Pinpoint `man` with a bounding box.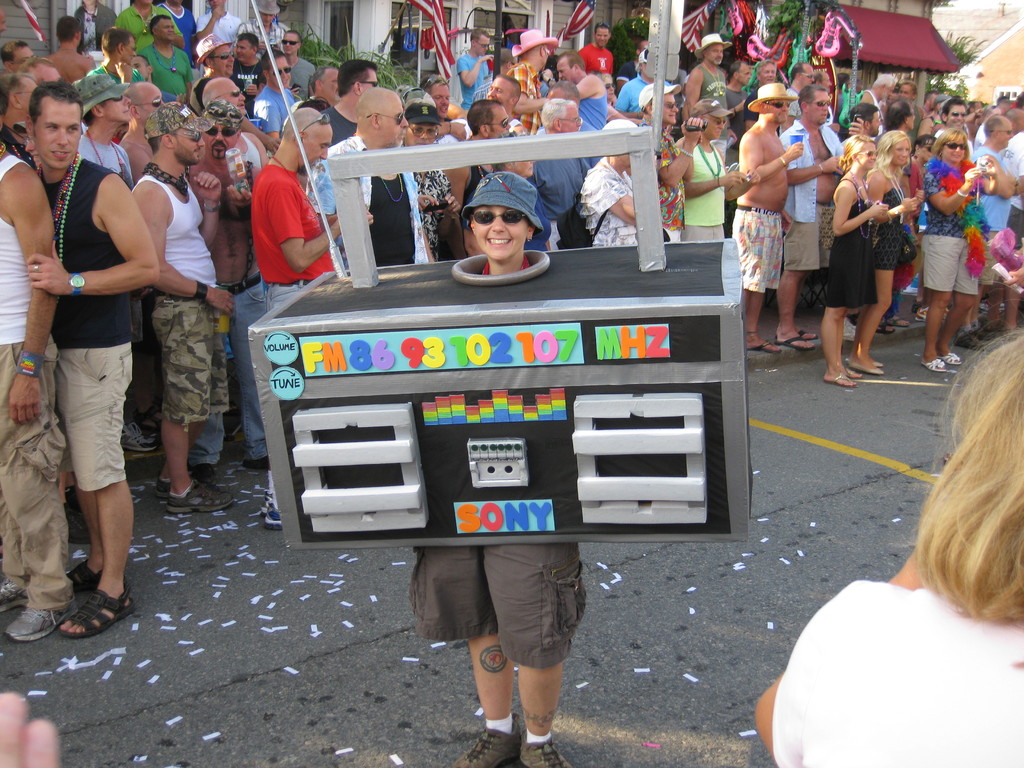
<box>778,98,851,339</box>.
